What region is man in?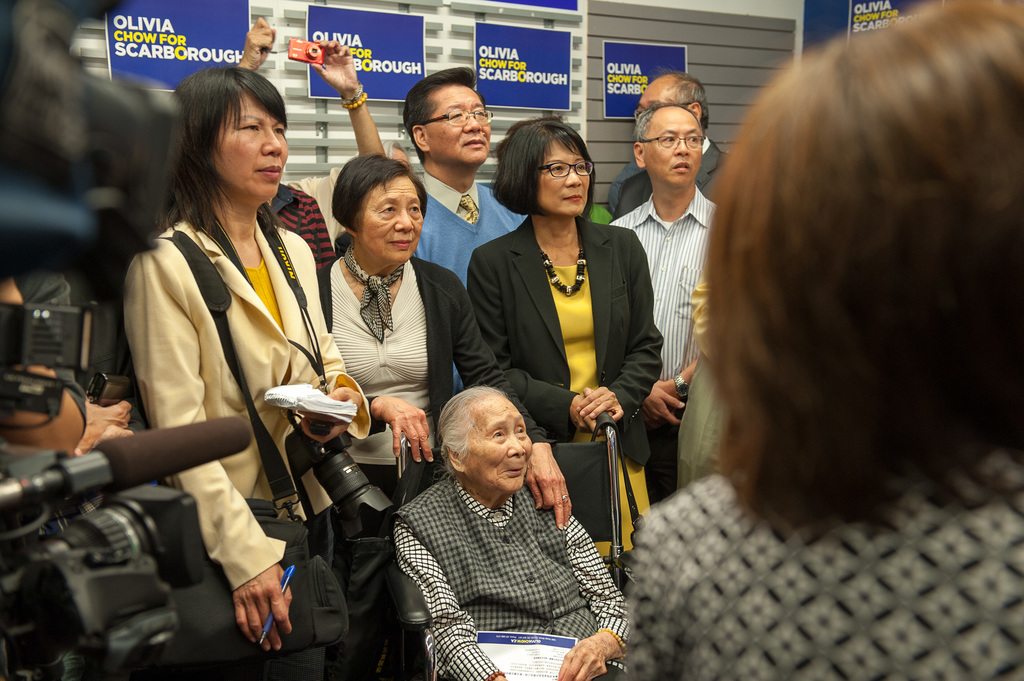
609/71/731/216.
